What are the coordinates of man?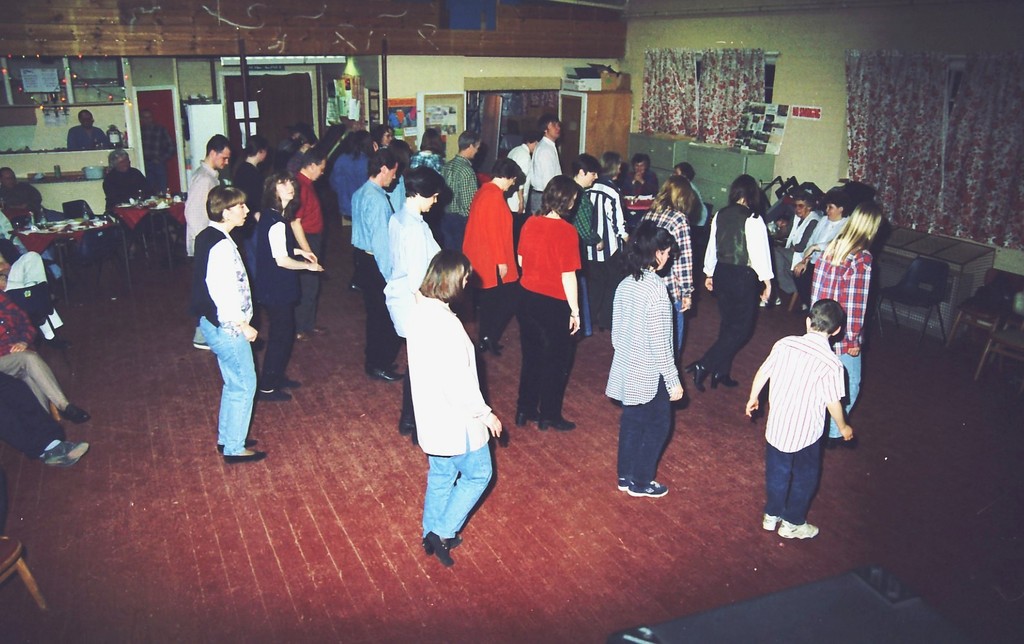
[x1=0, y1=293, x2=89, y2=424].
